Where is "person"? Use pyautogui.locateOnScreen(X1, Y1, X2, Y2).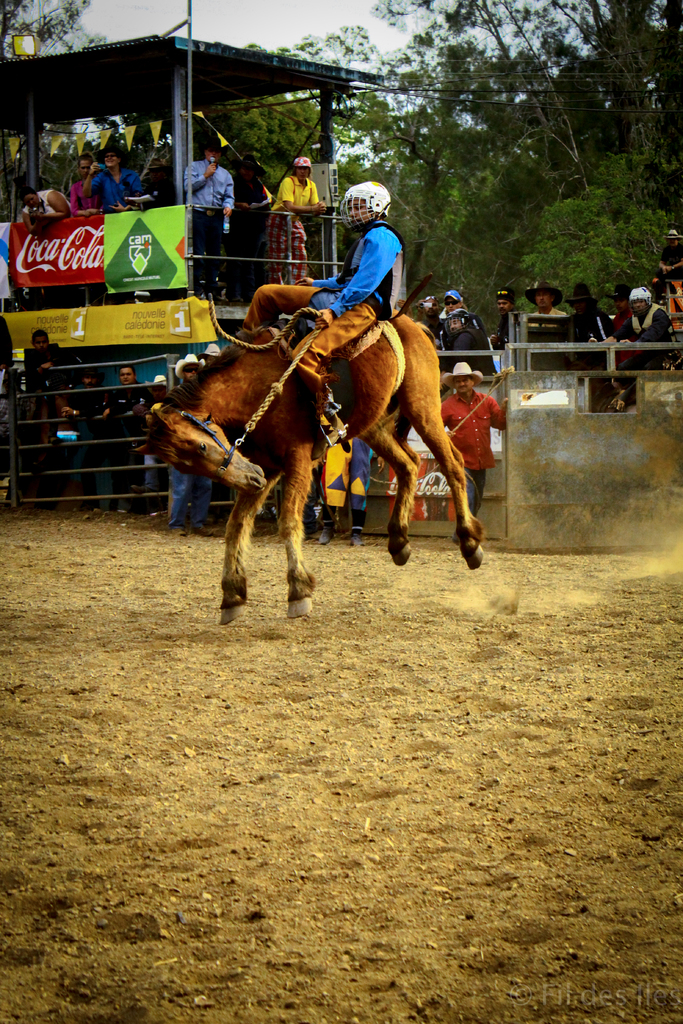
pyautogui.locateOnScreen(60, 369, 115, 513).
